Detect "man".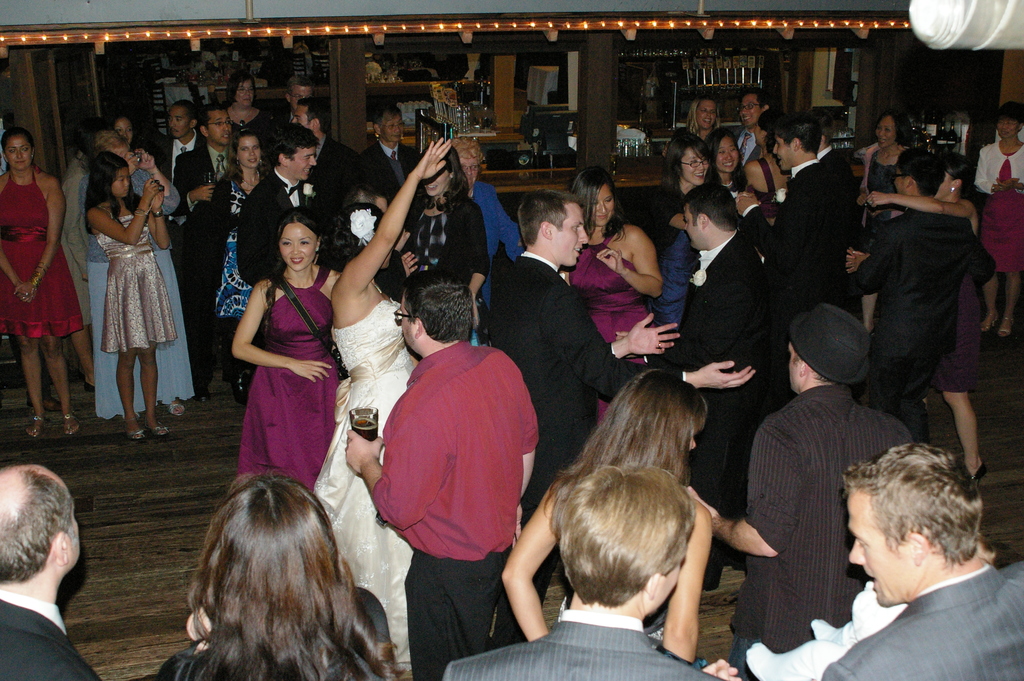
Detected at box(485, 179, 774, 634).
